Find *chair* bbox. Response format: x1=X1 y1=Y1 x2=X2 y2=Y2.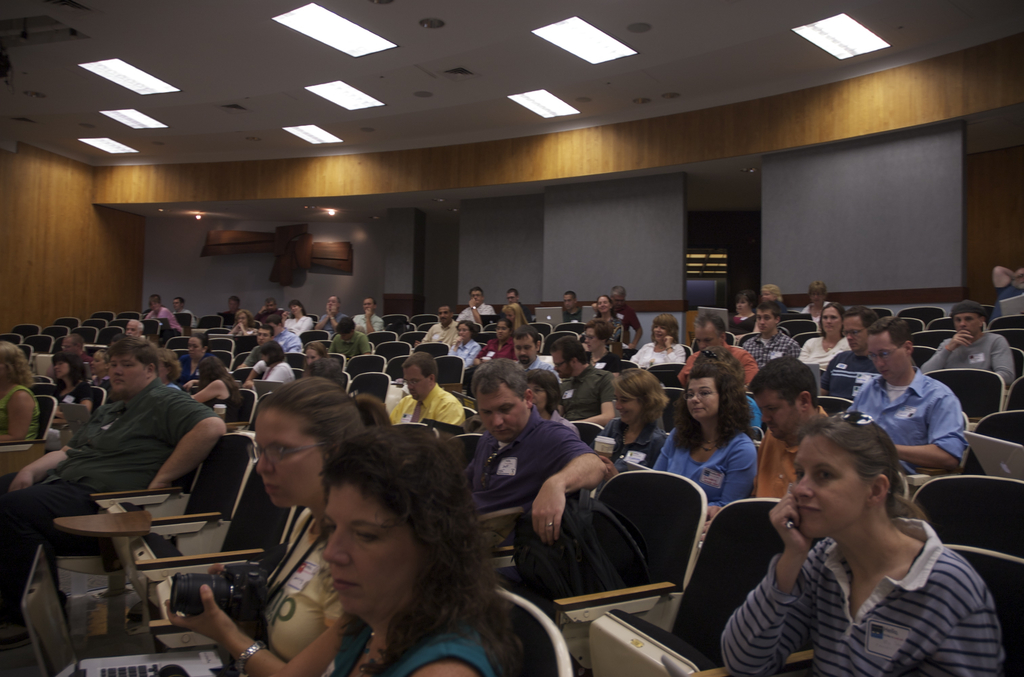
x1=15 y1=325 x2=43 y2=344.
